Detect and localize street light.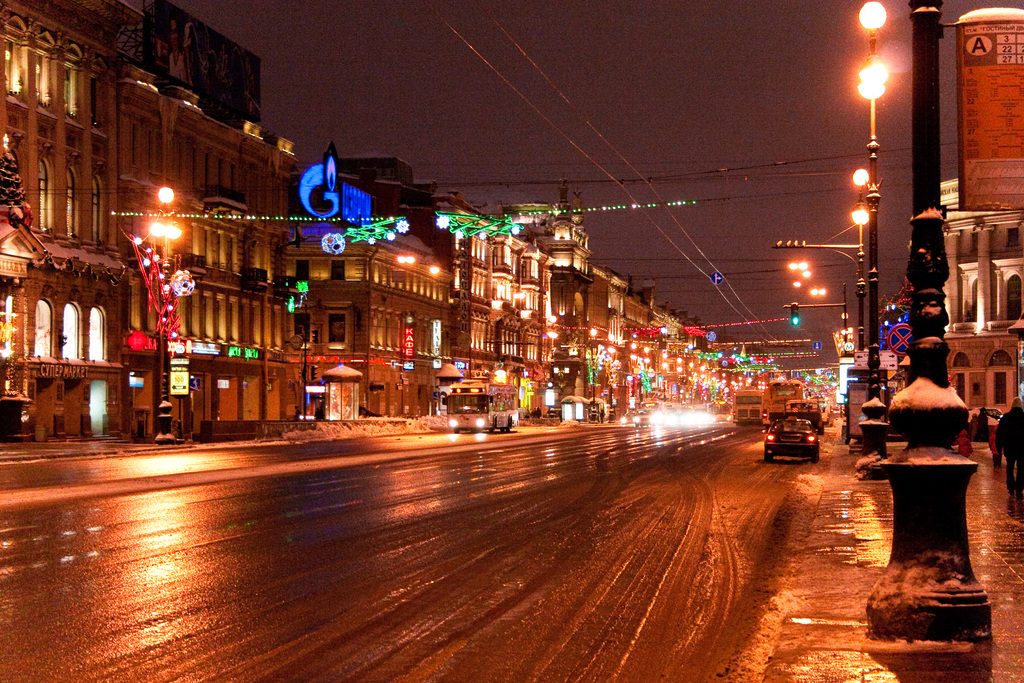
Localized at 674/356/681/407.
